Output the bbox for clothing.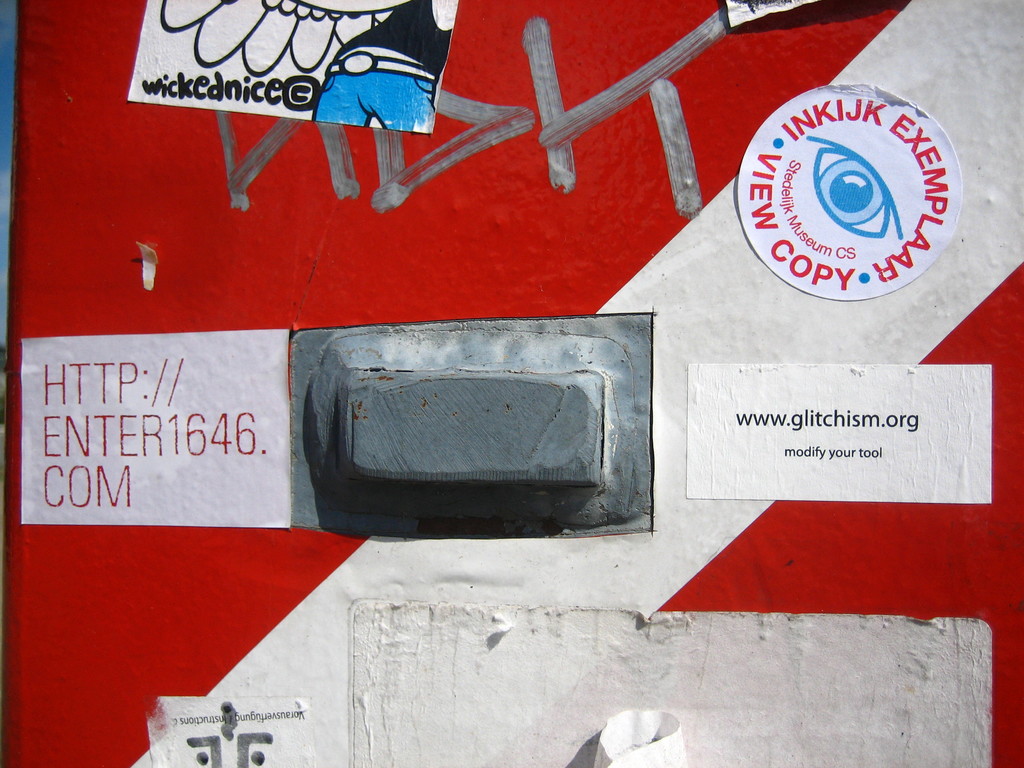
locate(301, 45, 442, 123).
